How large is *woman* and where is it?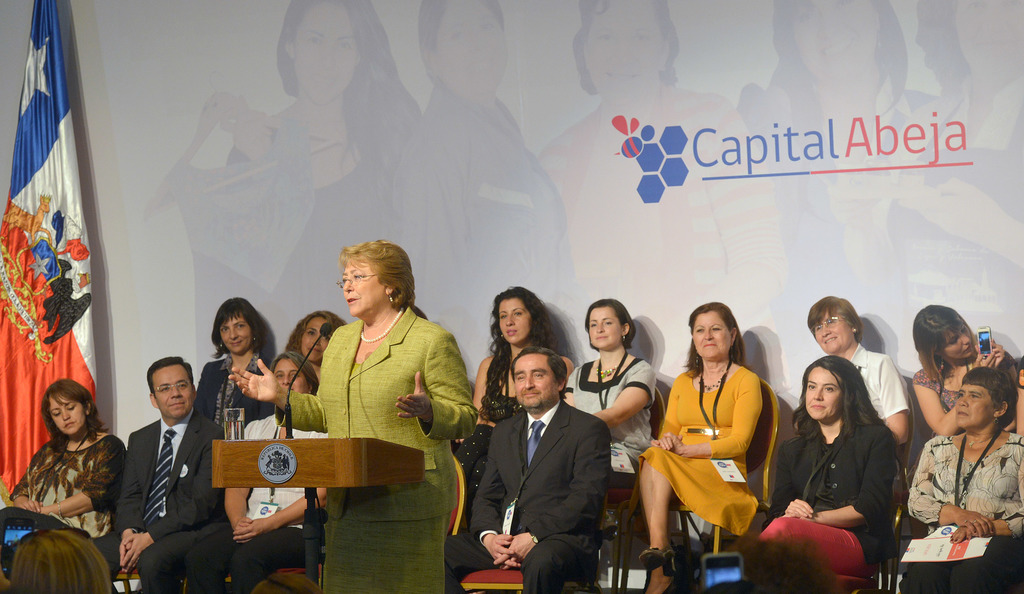
Bounding box: left=804, top=298, right=911, bottom=441.
